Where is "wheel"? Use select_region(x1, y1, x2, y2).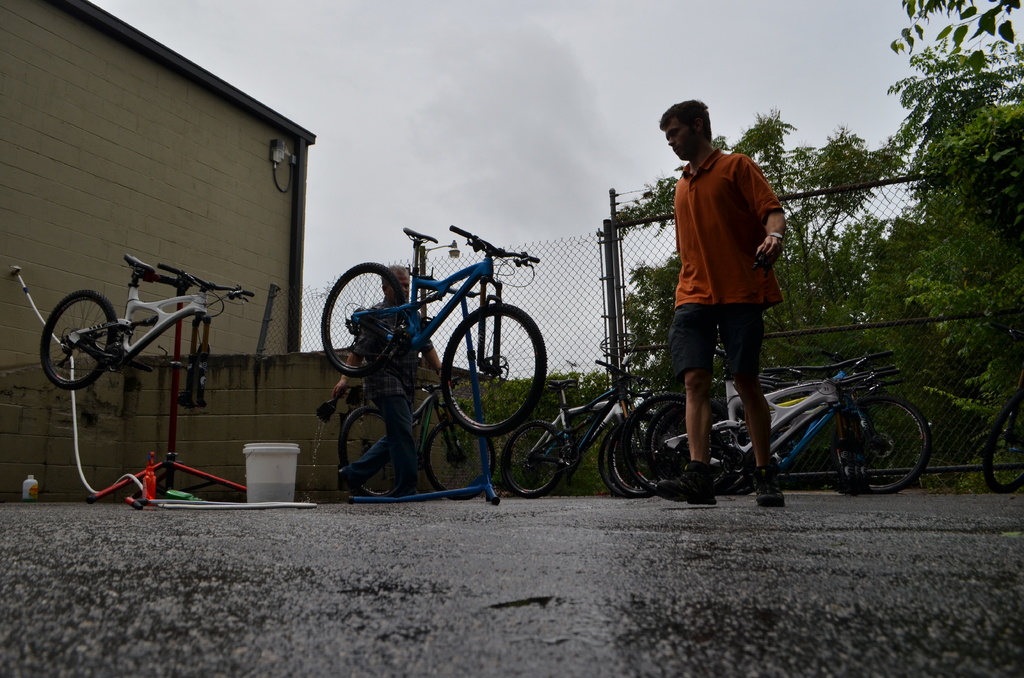
select_region(39, 290, 115, 391).
